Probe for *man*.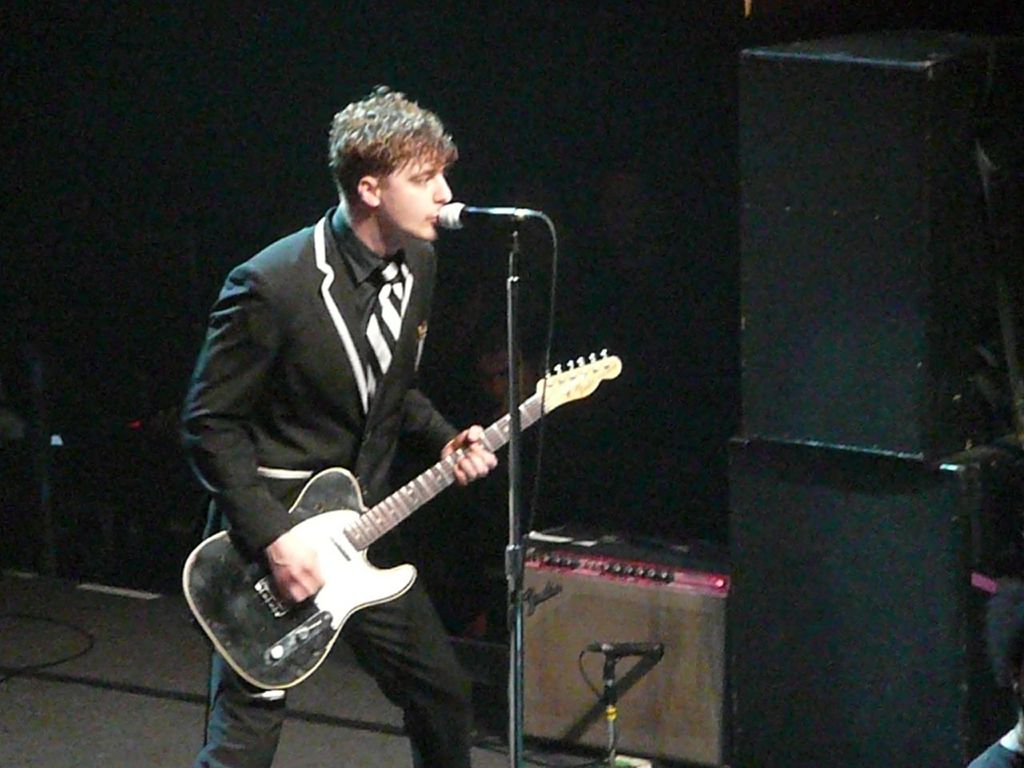
Probe result: [left=162, top=71, right=626, bottom=767].
